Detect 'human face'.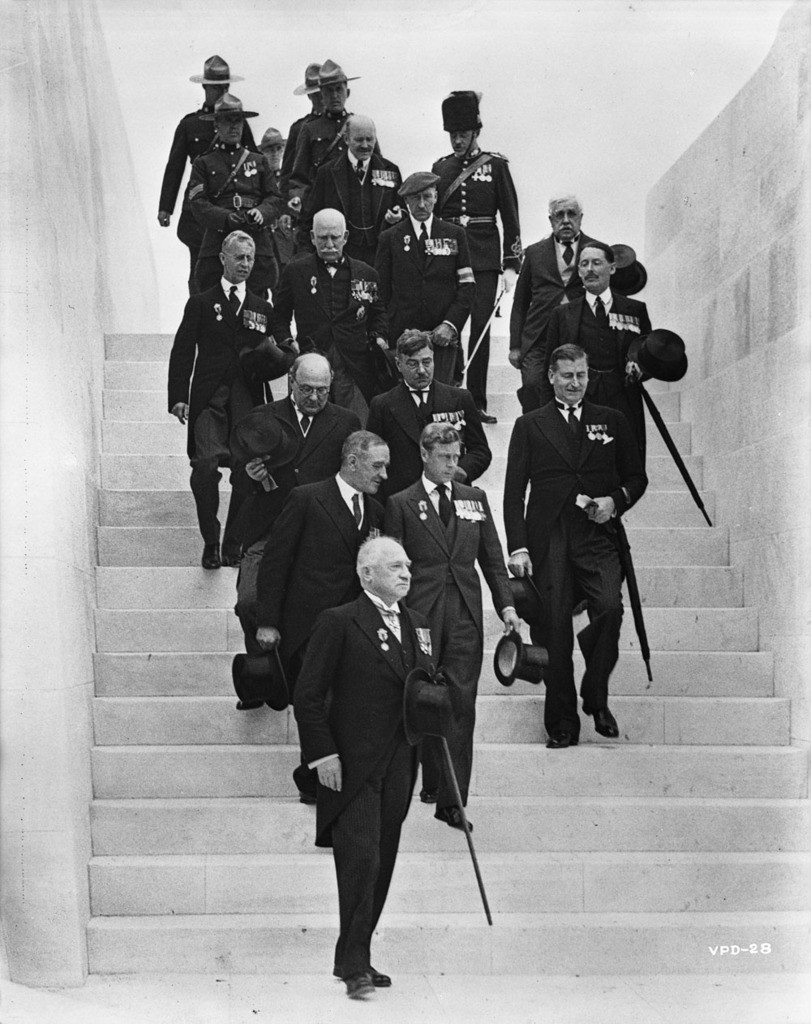
Detected at (x1=427, y1=437, x2=461, y2=484).
